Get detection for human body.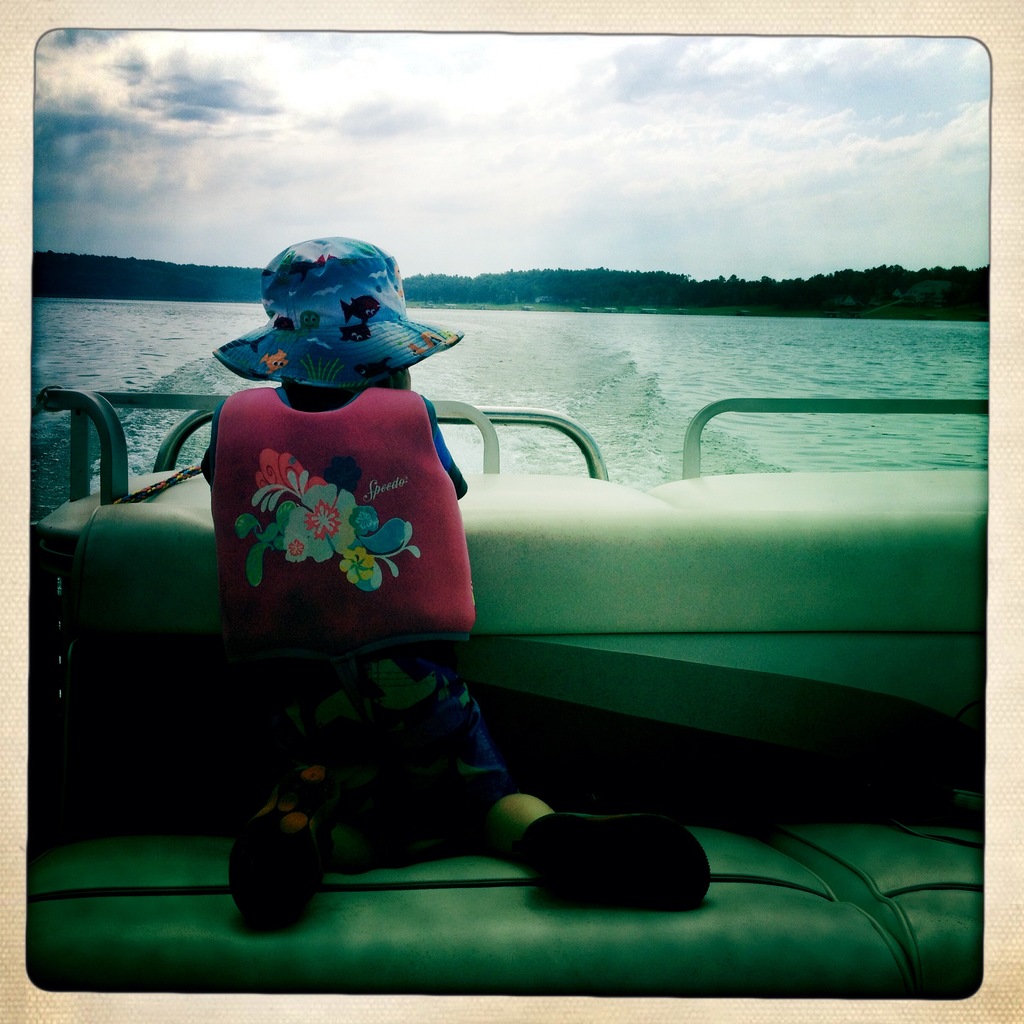
Detection: x1=205, y1=238, x2=716, y2=940.
